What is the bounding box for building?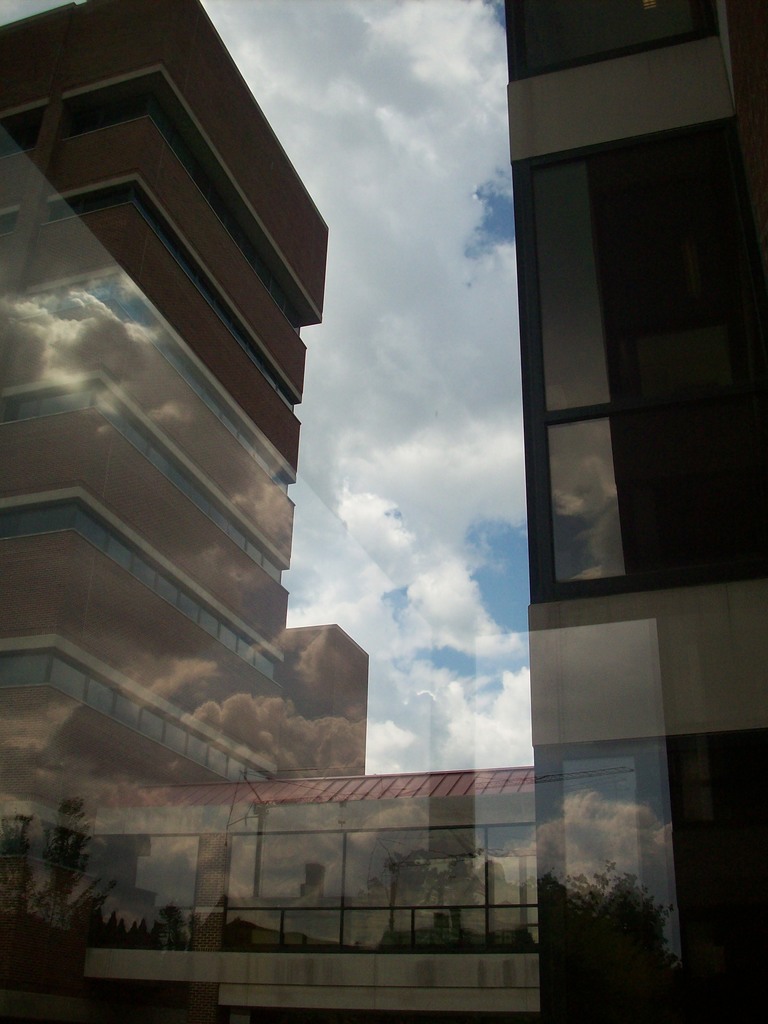
crop(0, 0, 550, 1023).
